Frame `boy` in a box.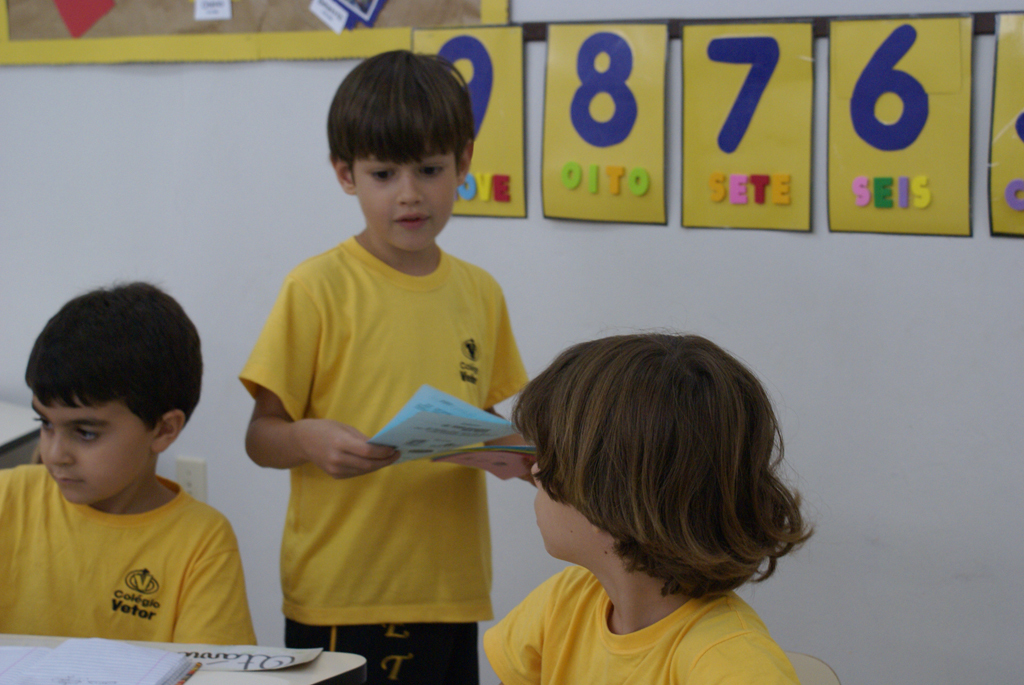
[left=472, top=333, right=796, bottom=684].
